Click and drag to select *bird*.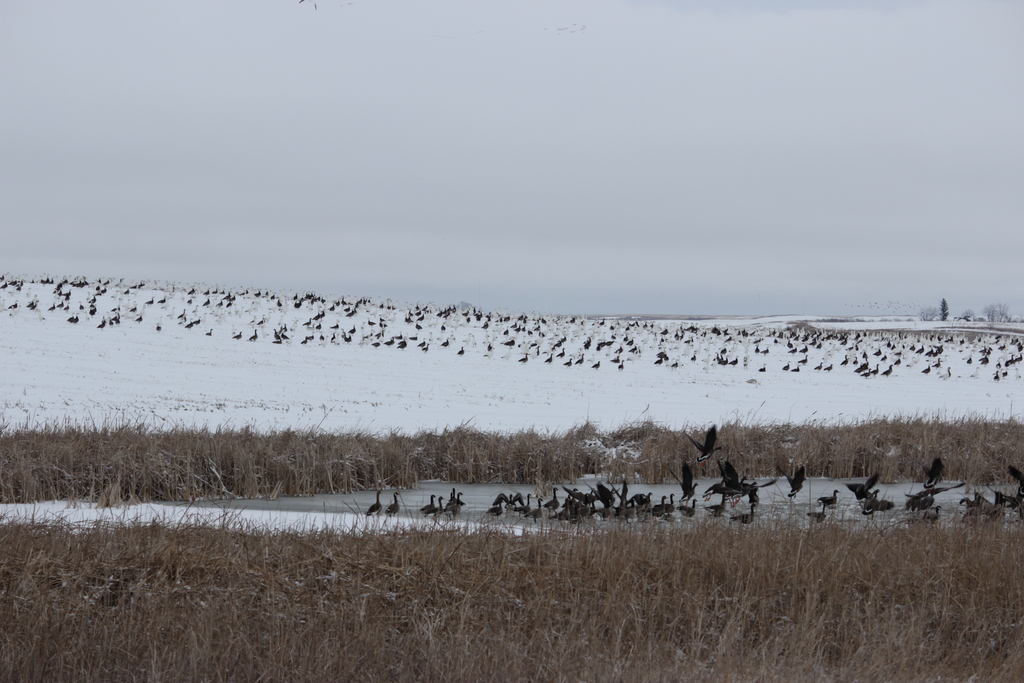
Selection: (617,361,618,362).
